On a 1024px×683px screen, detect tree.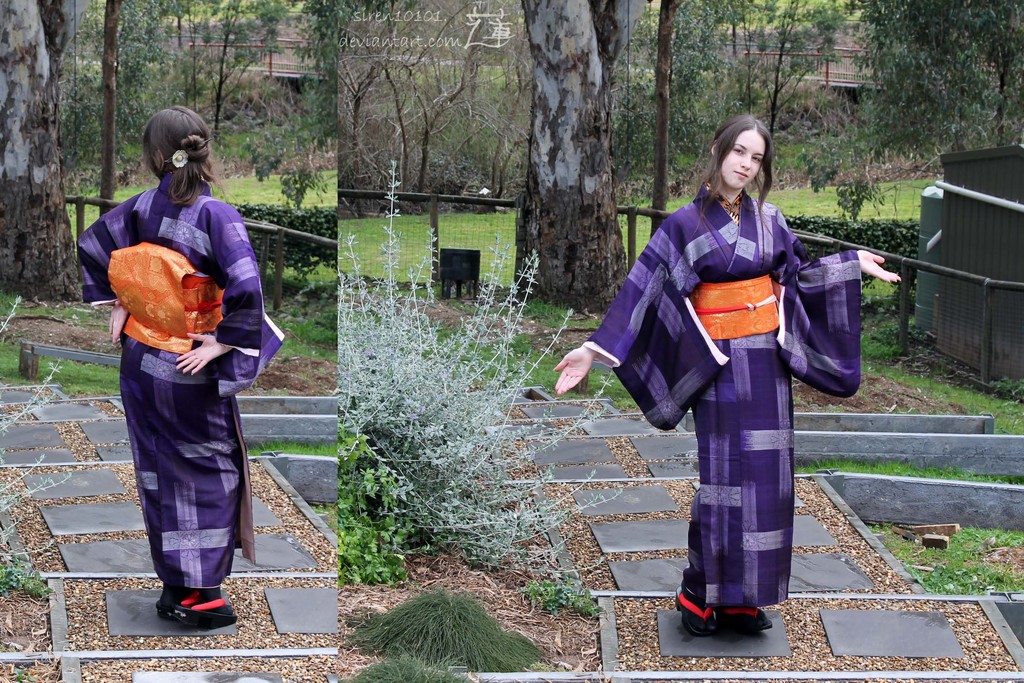
792/1/1023/225.
